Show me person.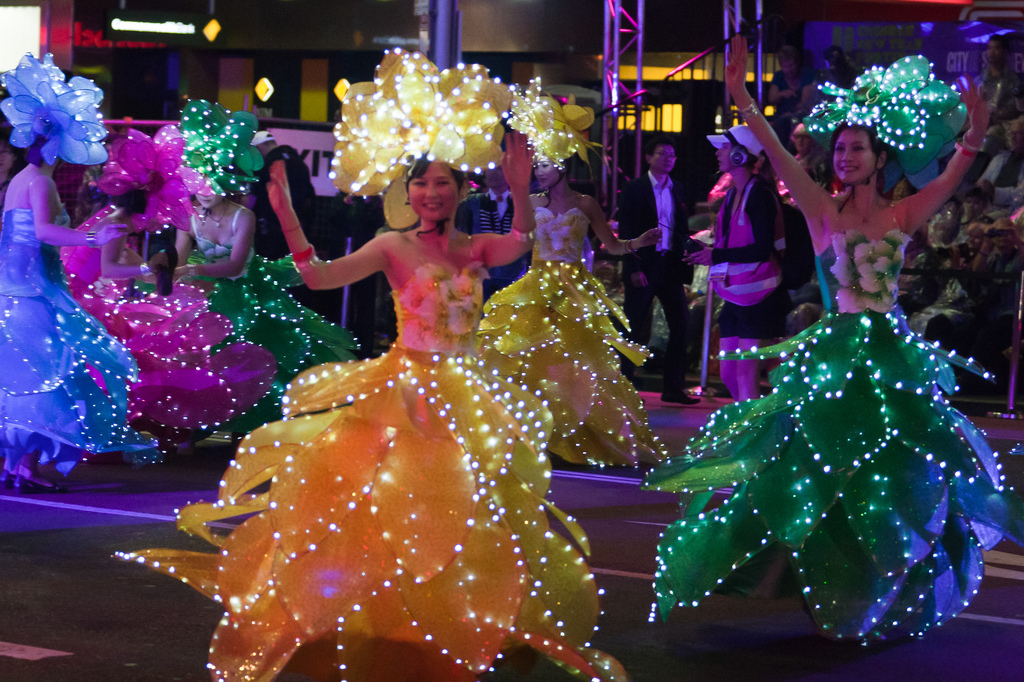
person is here: (108,42,647,681).
